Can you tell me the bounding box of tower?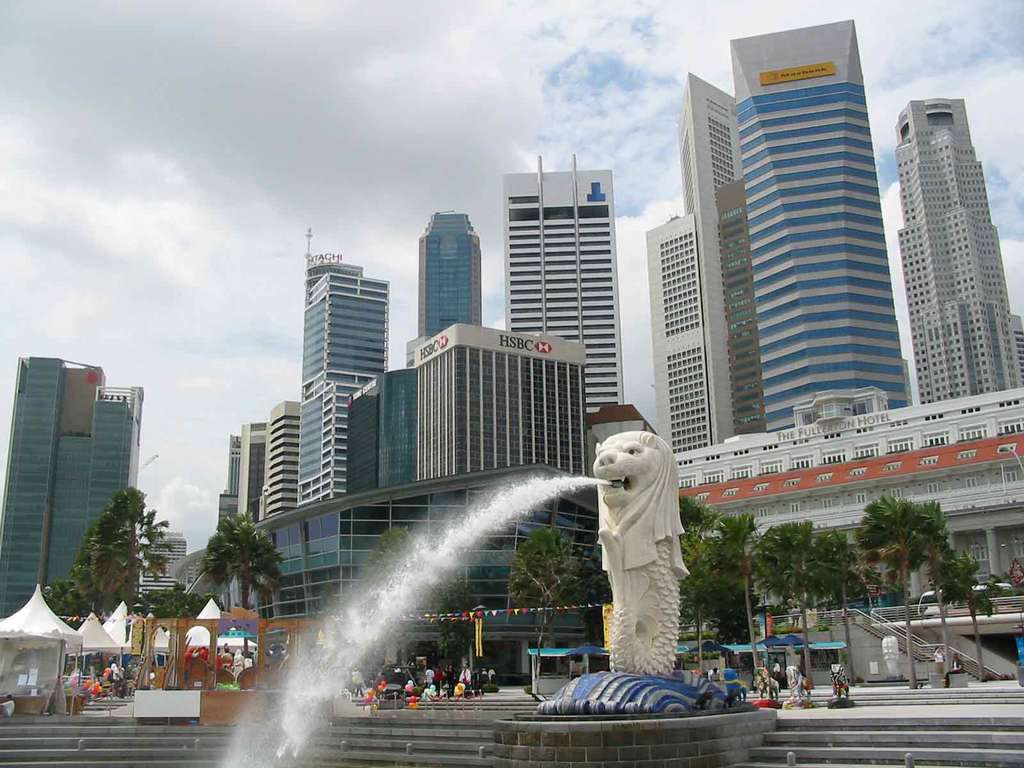
<box>729,17,901,430</box>.
